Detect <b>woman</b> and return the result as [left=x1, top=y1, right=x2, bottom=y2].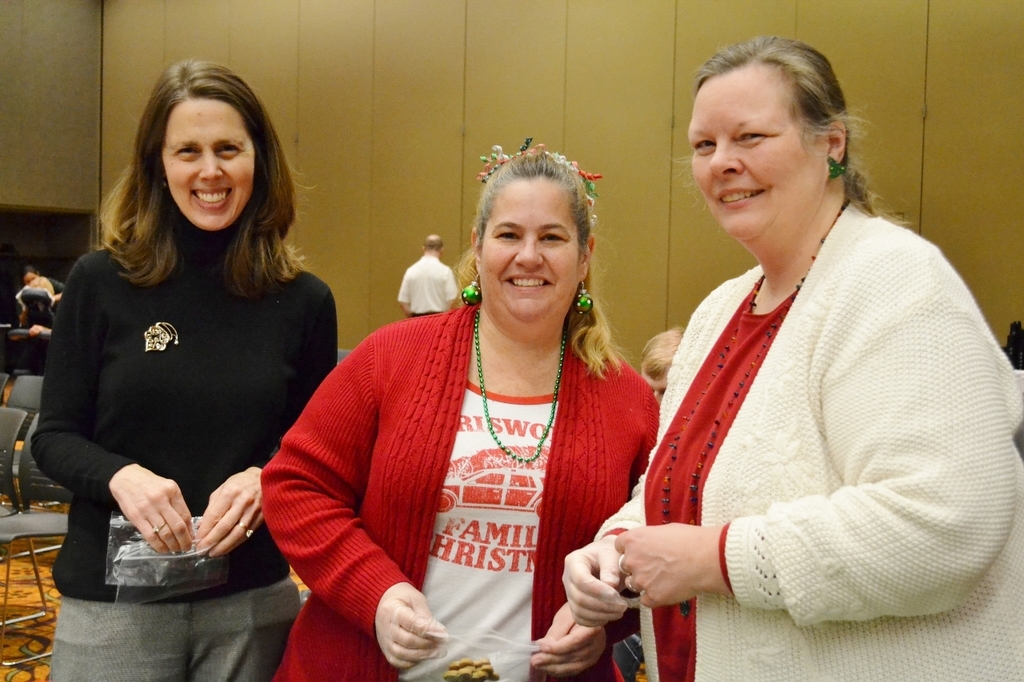
[left=22, top=58, right=341, bottom=681].
